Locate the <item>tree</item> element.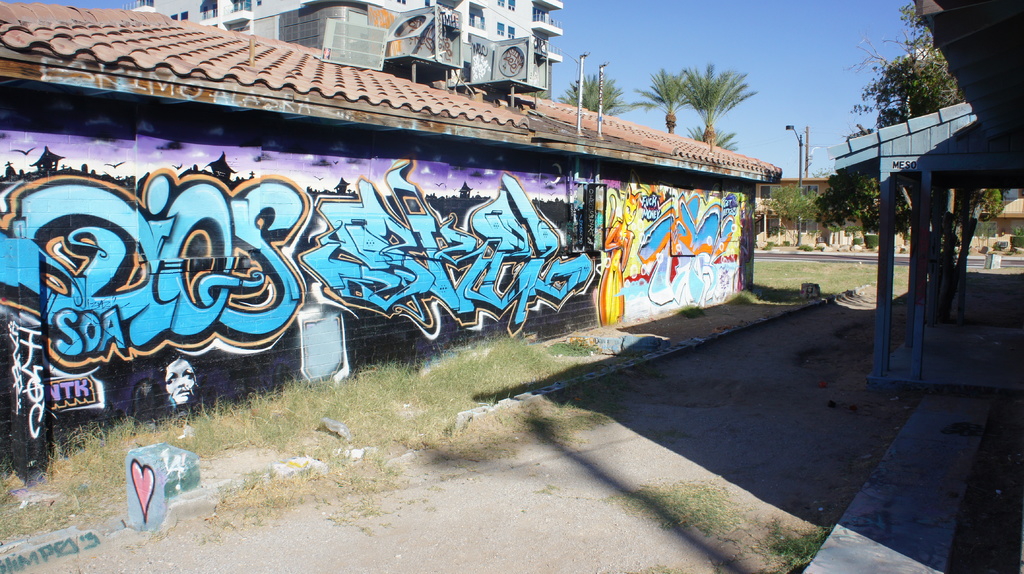
Element bbox: (left=627, top=66, right=694, bottom=134).
